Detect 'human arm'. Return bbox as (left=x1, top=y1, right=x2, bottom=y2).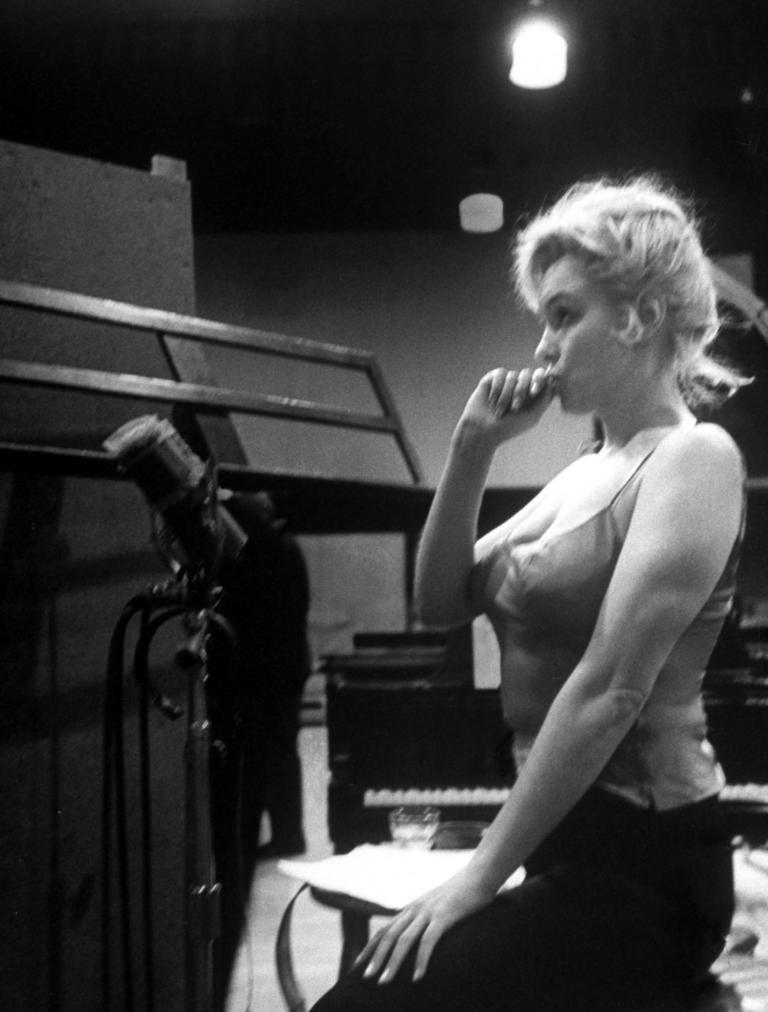
(left=408, top=357, right=589, bottom=633).
